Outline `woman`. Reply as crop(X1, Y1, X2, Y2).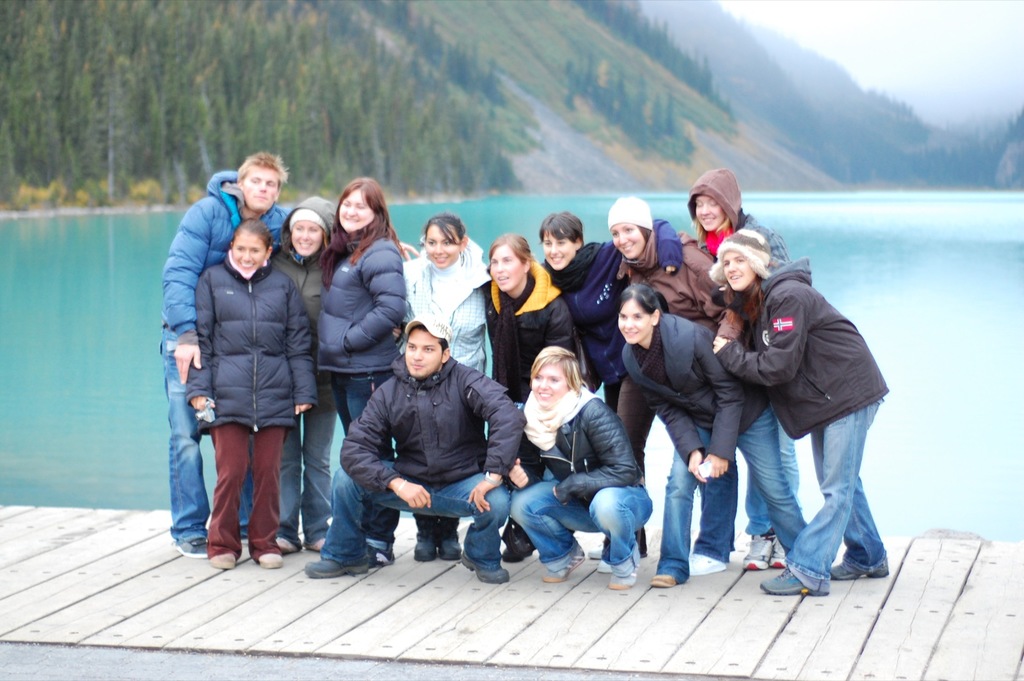
crop(273, 194, 422, 555).
